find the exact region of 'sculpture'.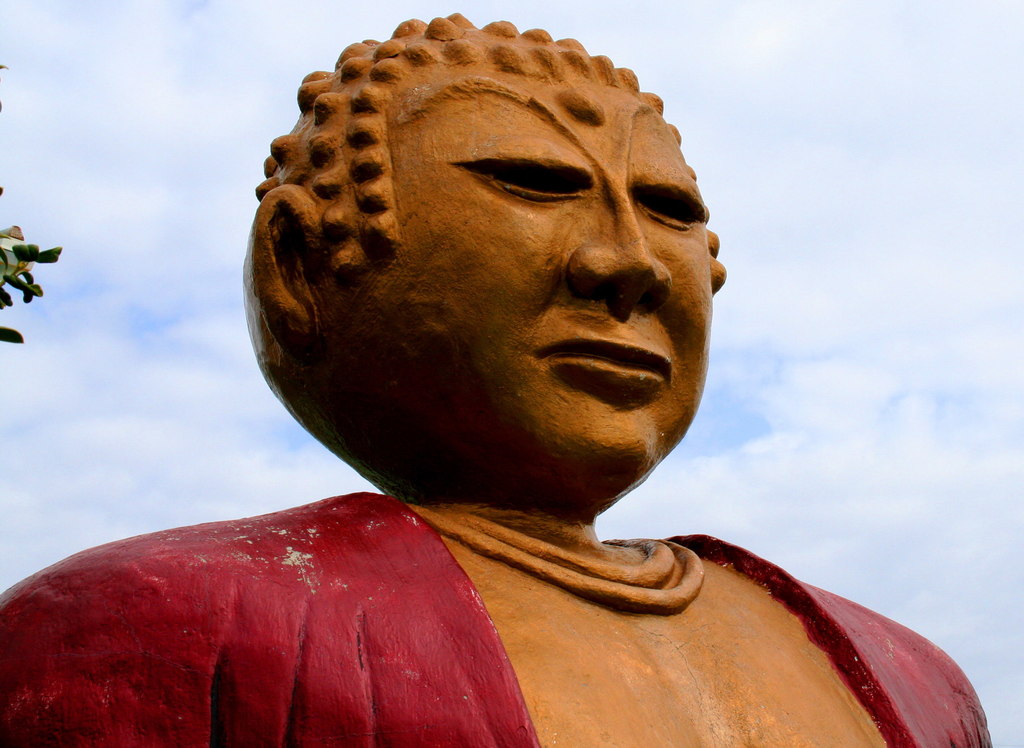
Exact region: bbox(0, 10, 994, 747).
